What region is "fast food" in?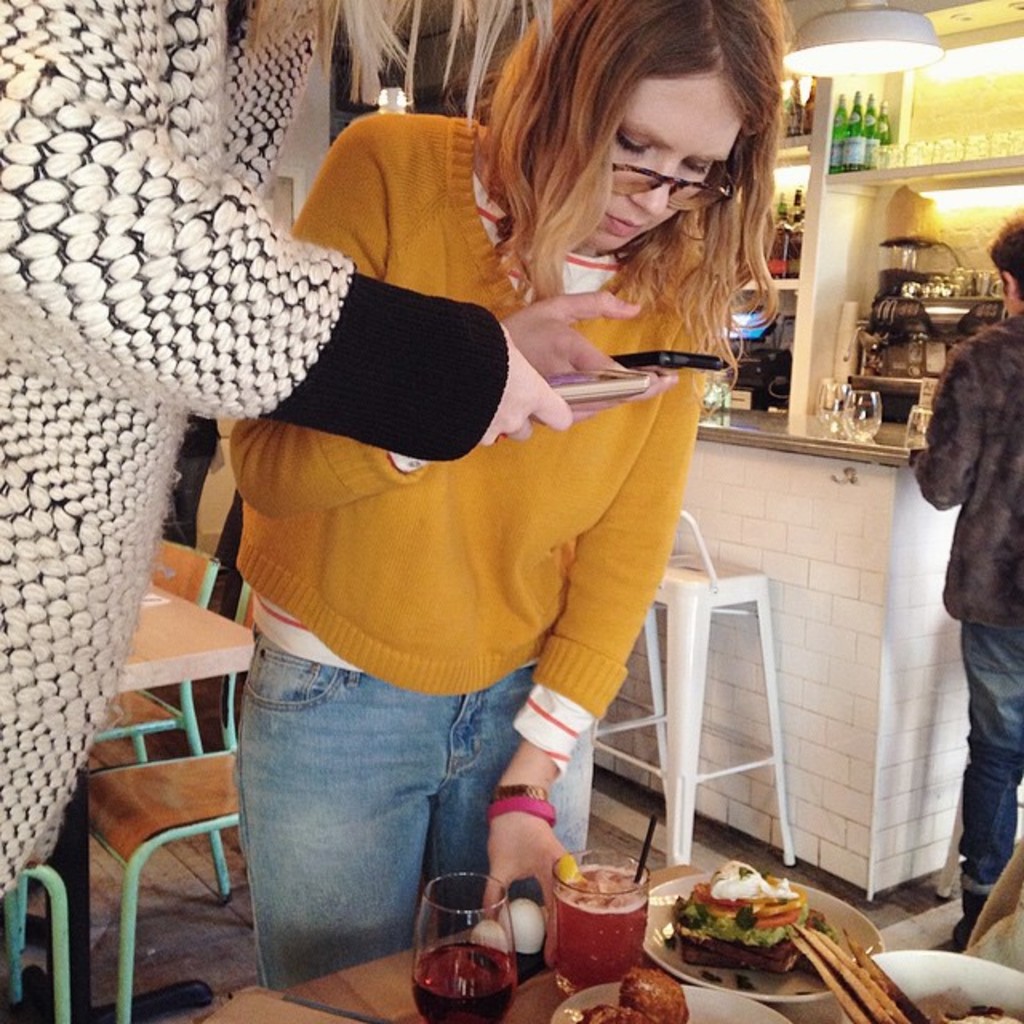
detection(643, 875, 885, 1006).
